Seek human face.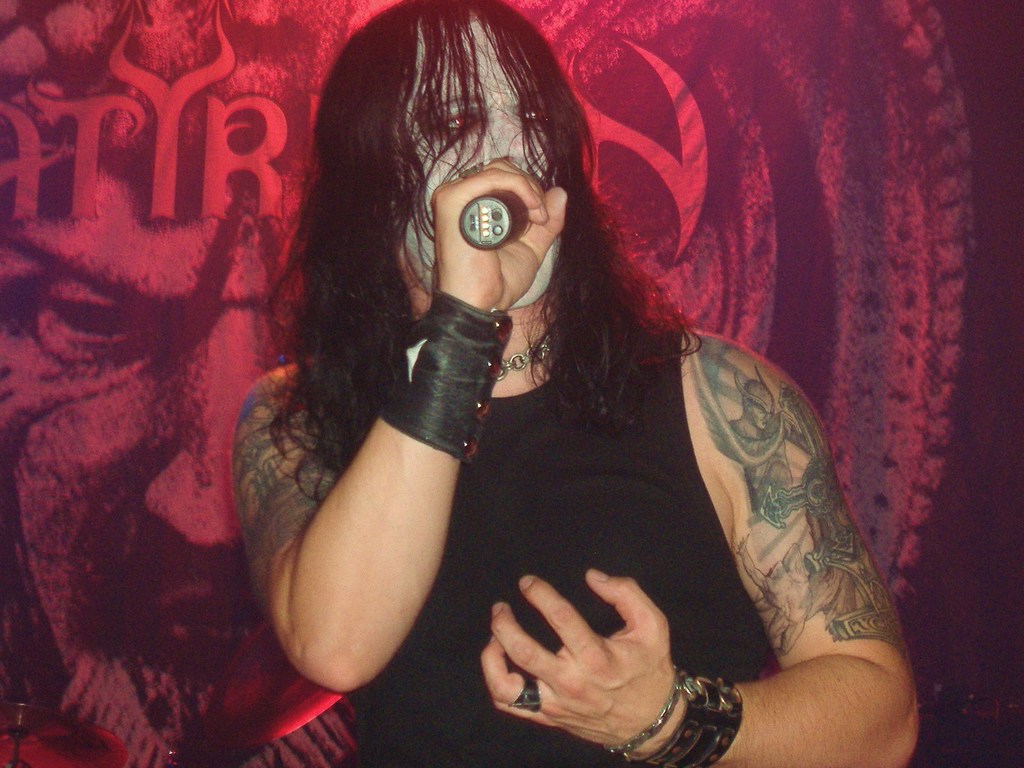
(397,11,564,307).
